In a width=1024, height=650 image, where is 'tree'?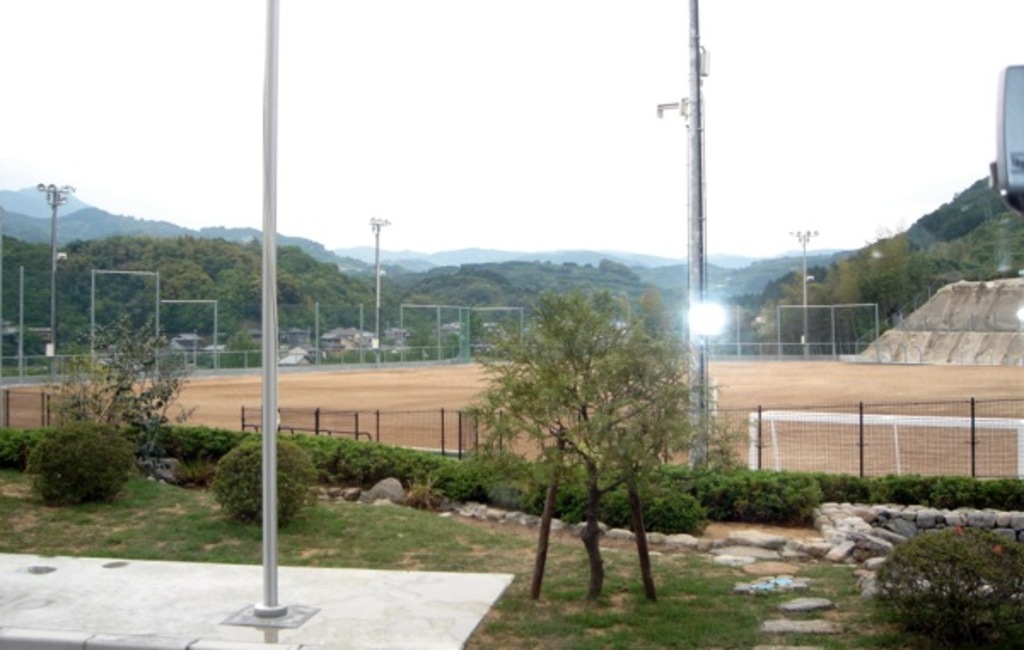
{"x1": 452, "y1": 283, "x2": 729, "y2": 604}.
